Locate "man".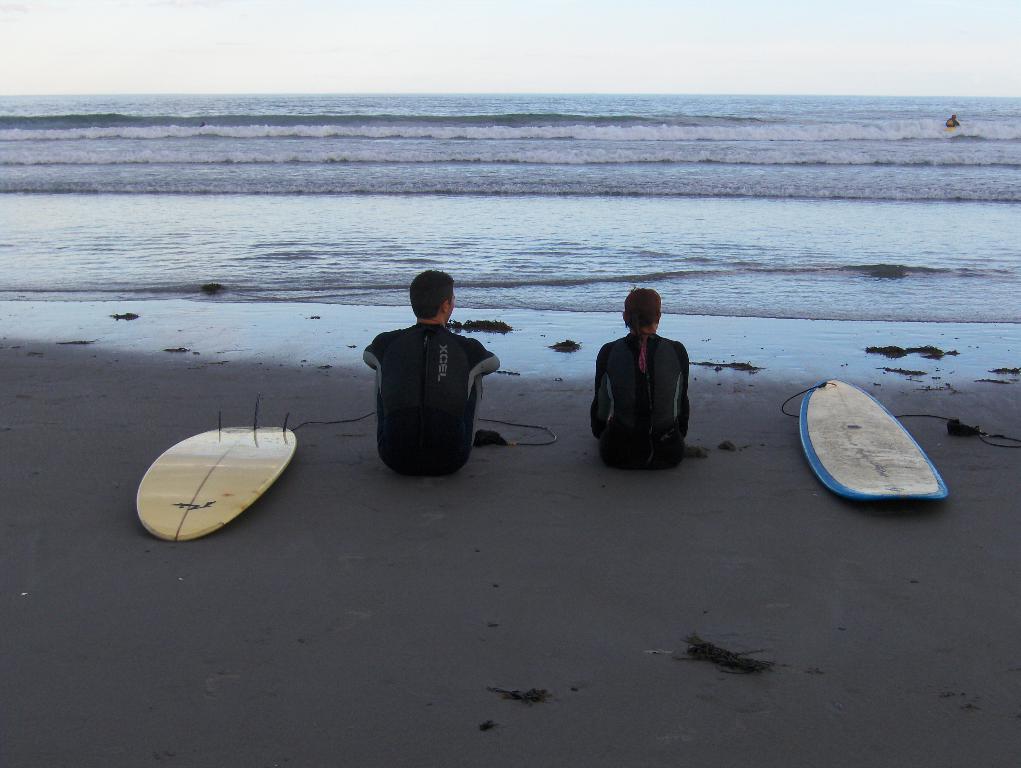
Bounding box: <box>361,266,501,480</box>.
